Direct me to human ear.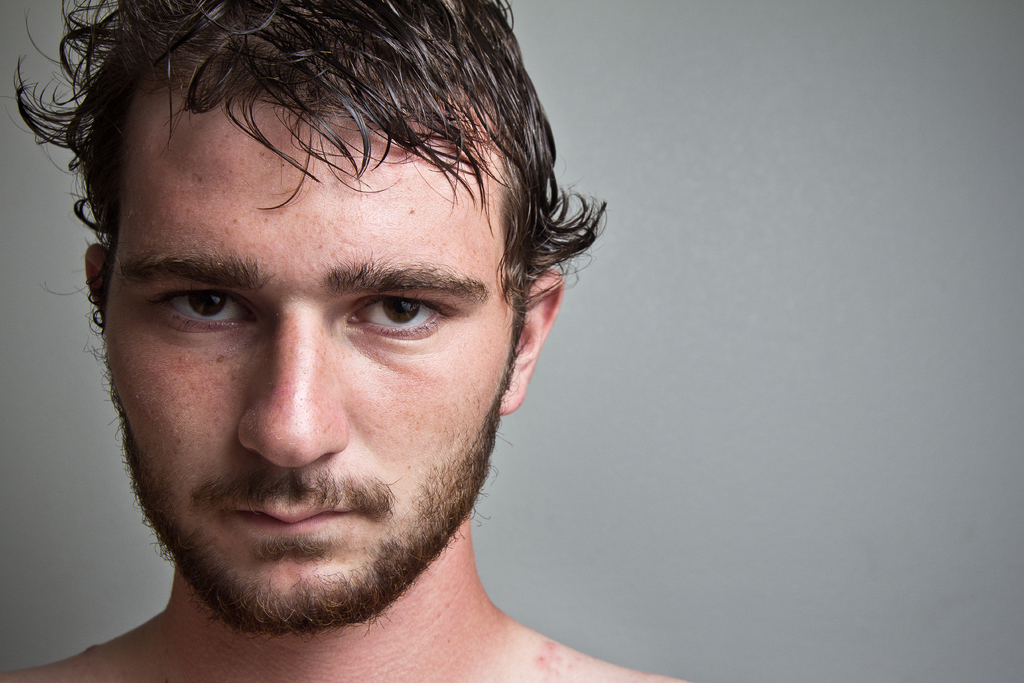
Direction: select_region(84, 241, 109, 308).
